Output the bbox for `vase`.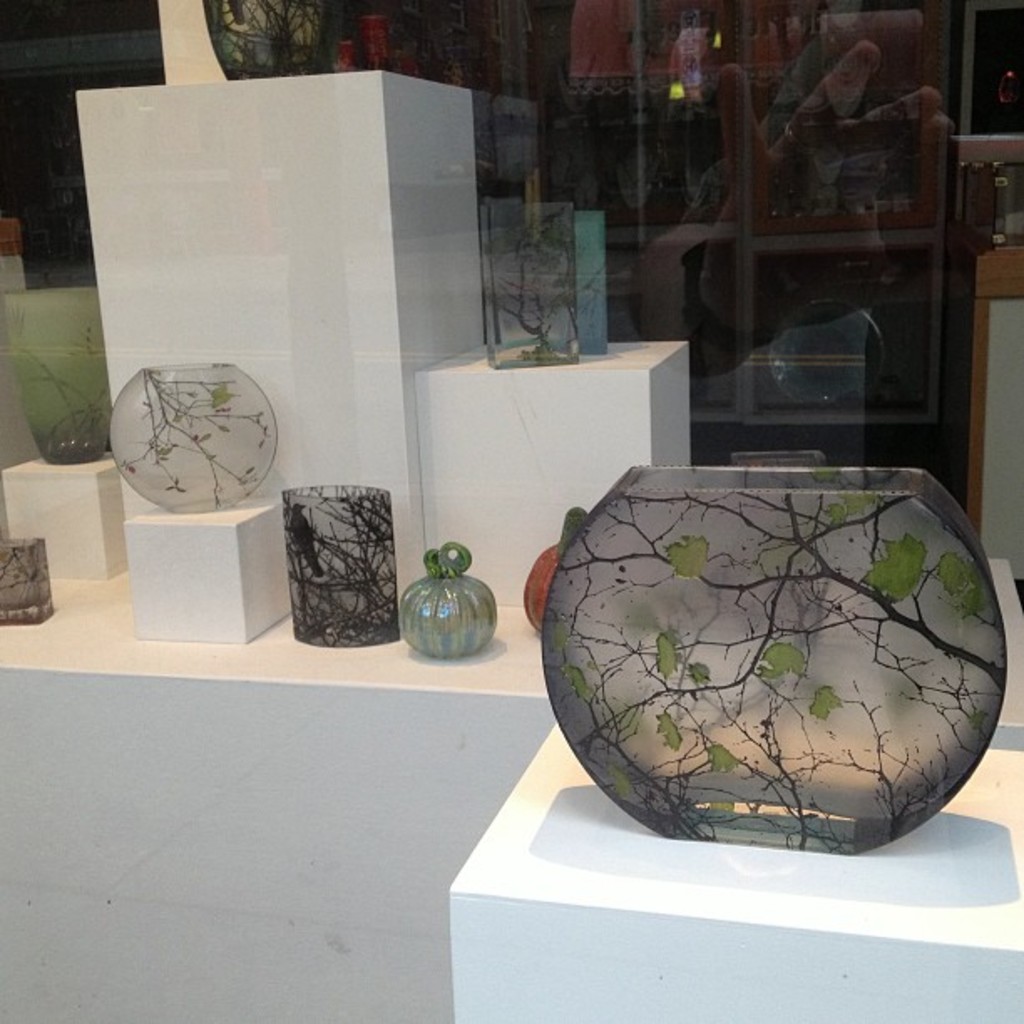
535,457,1006,853.
